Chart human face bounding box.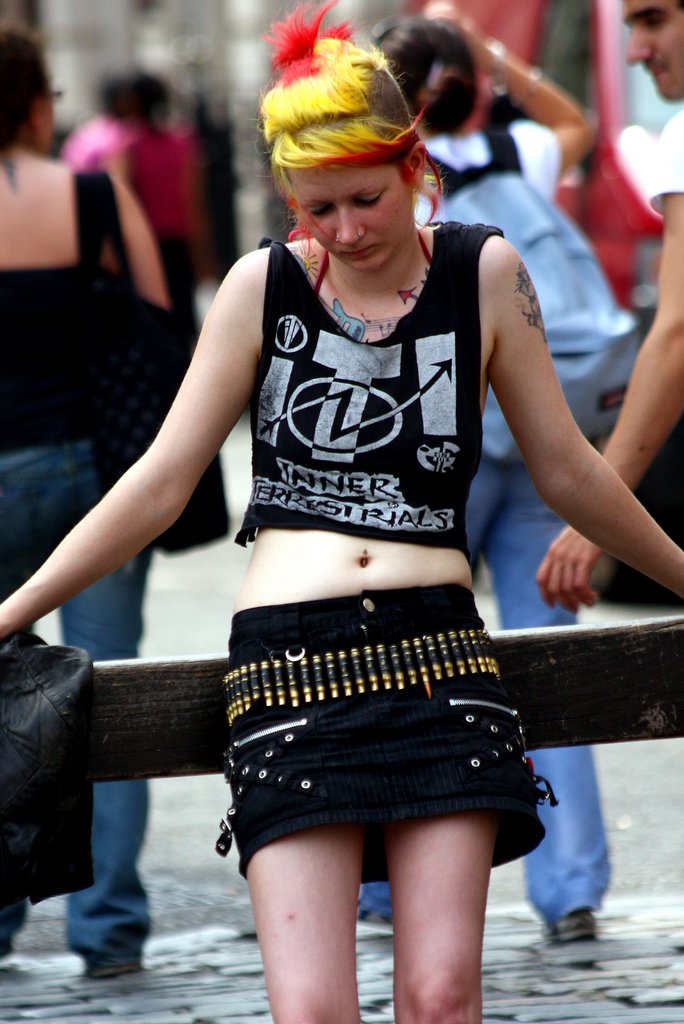
Charted: box(282, 166, 413, 269).
